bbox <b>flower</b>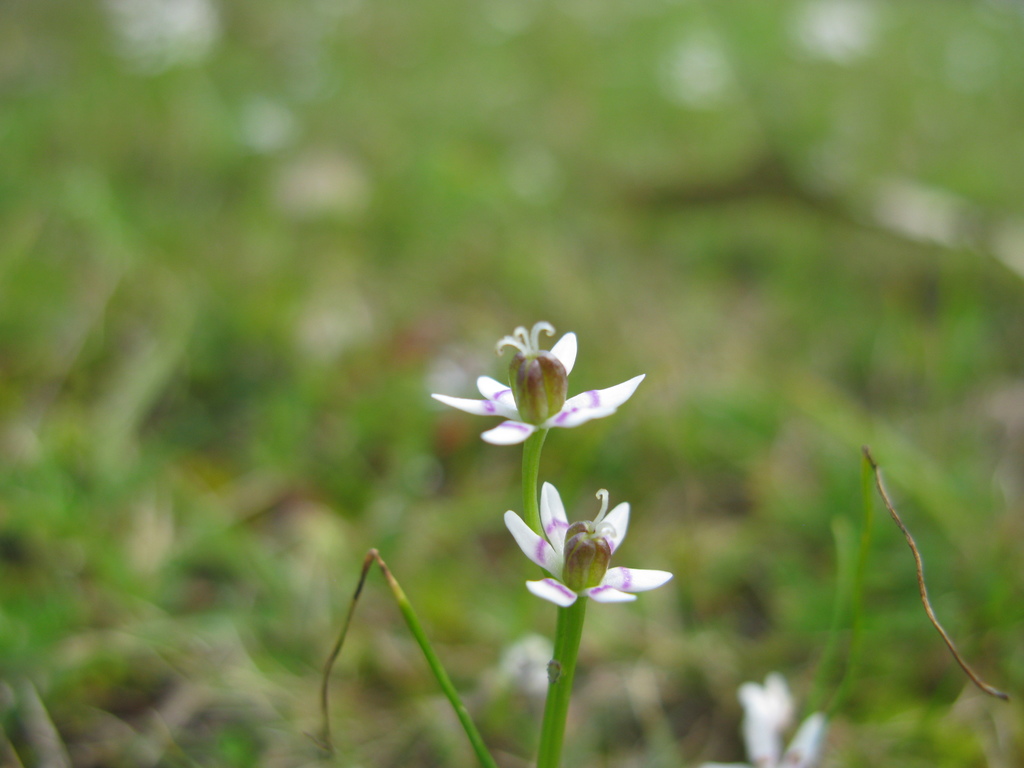
pyautogui.locateOnScreen(498, 486, 680, 602)
